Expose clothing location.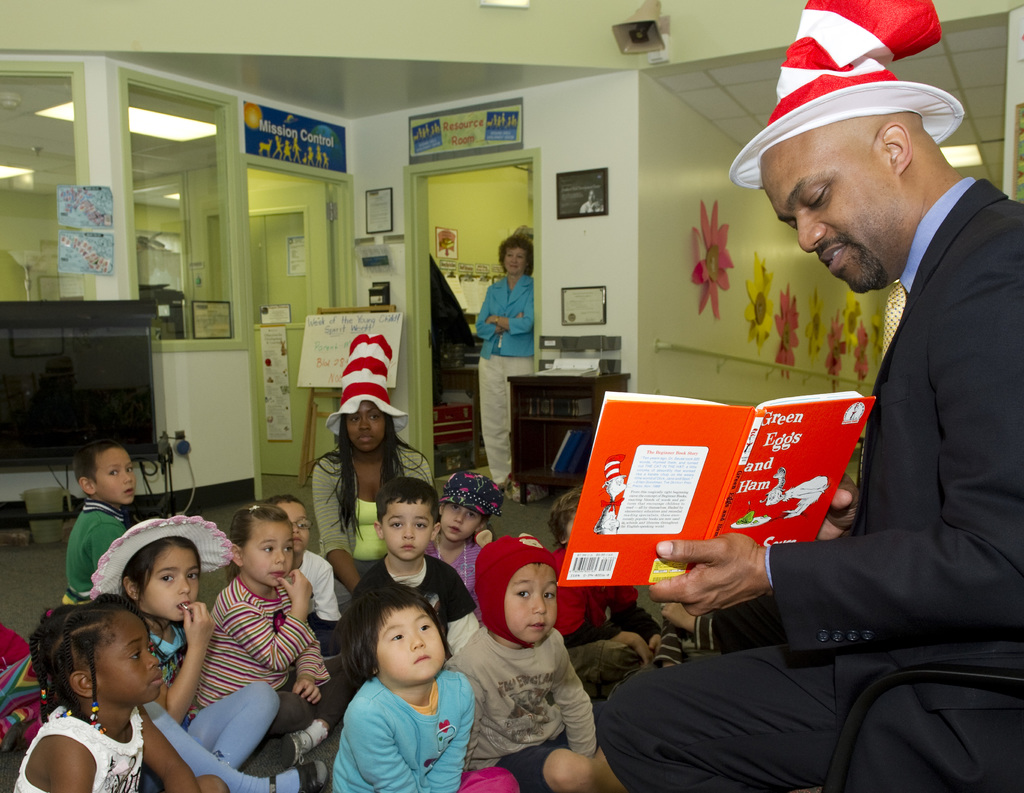
Exposed at l=184, t=575, r=334, b=767.
